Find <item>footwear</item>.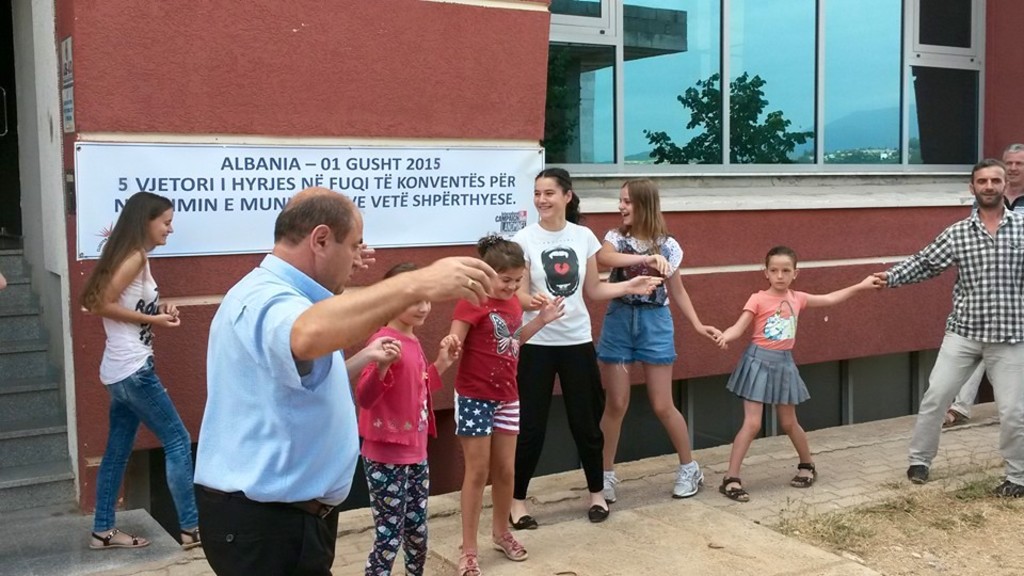
[671, 463, 705, 497].
